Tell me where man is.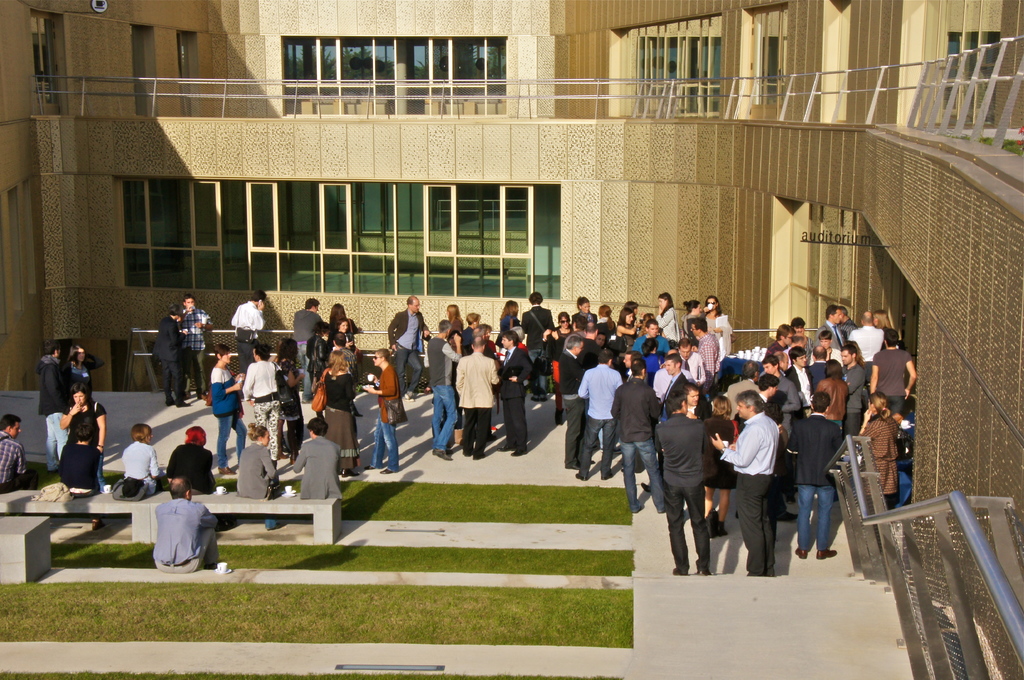
man is at (left=761, top=355, right=801, bottom=450).
